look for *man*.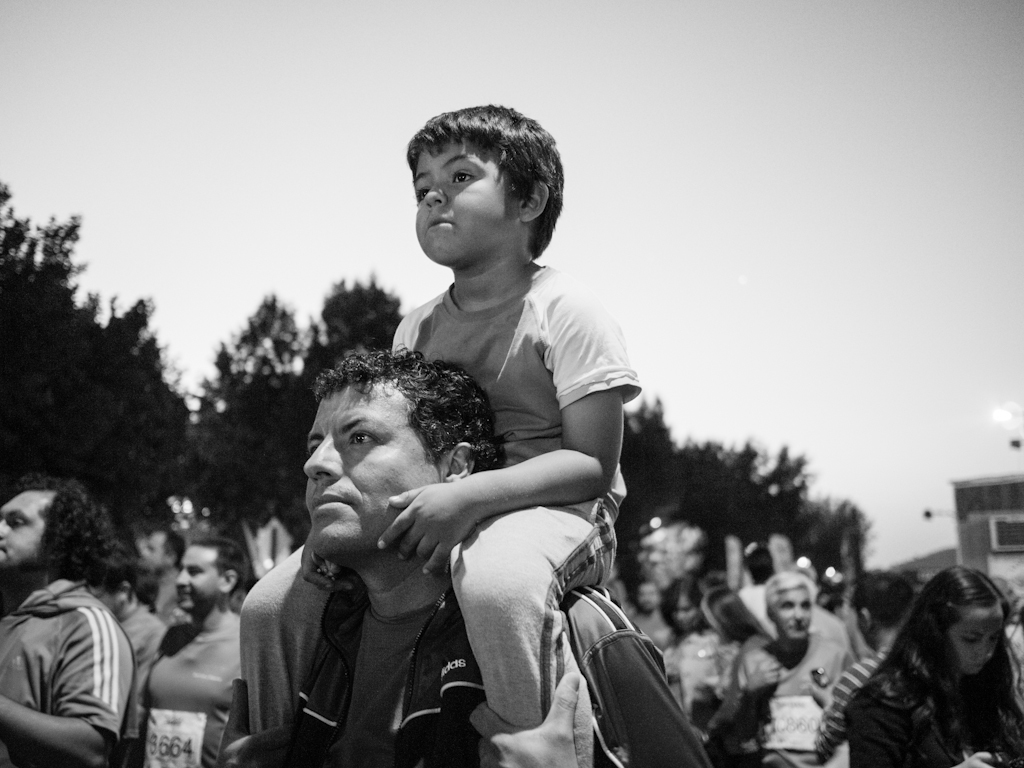
Found: crop(802, 569, 913, 766).
